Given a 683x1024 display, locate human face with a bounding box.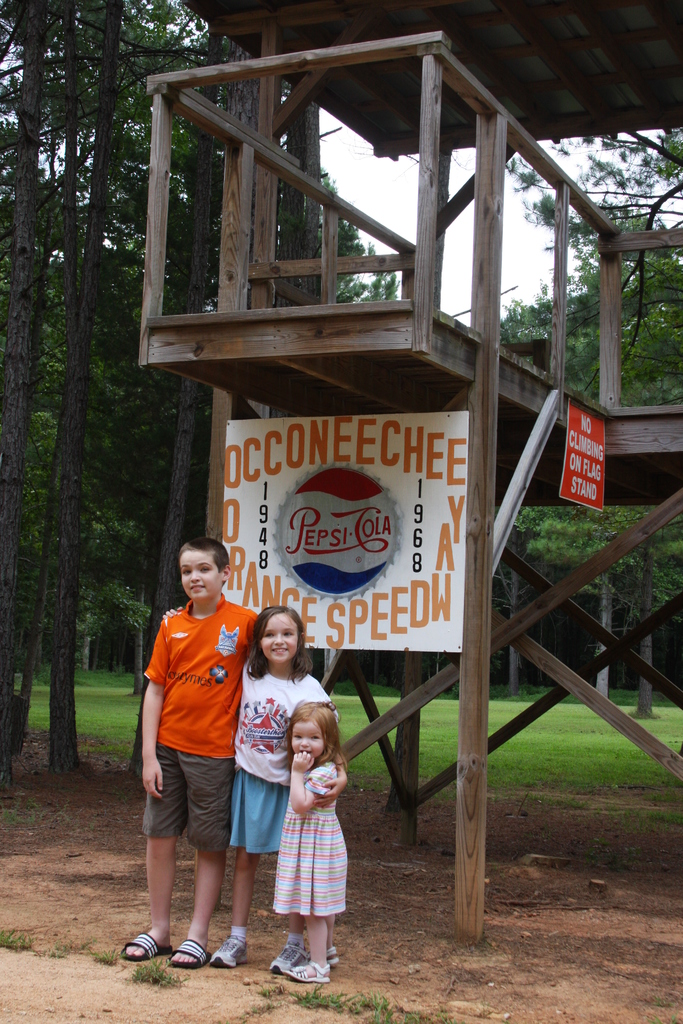
Located: rect(288, 713, 322, 760).
